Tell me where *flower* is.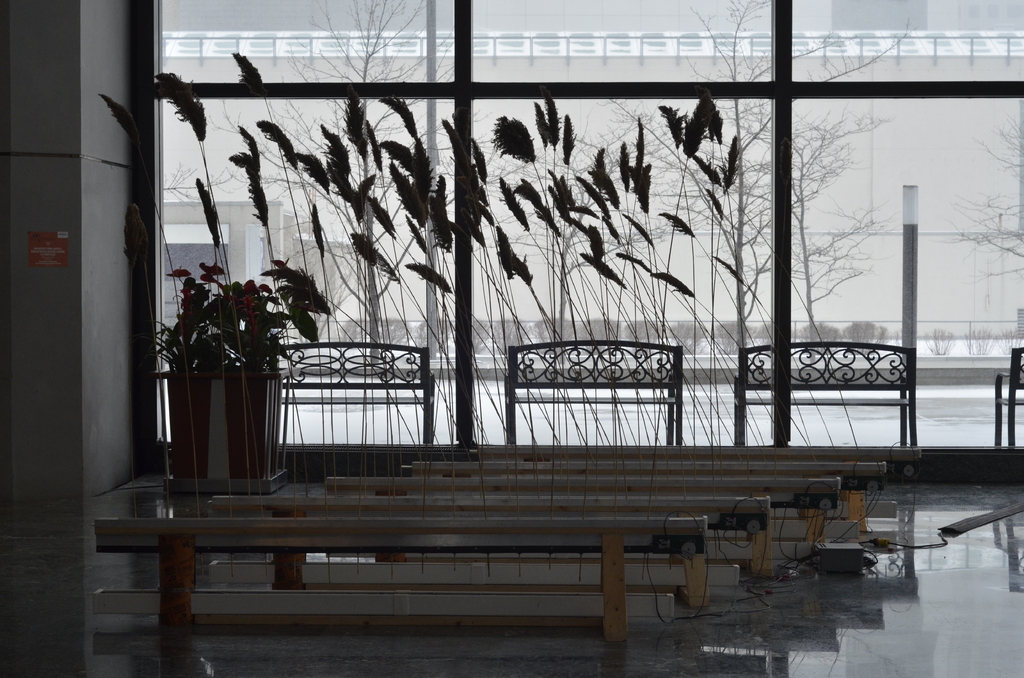
*flower* is at [x1=266, y1=255, x2=337, y2=315].
